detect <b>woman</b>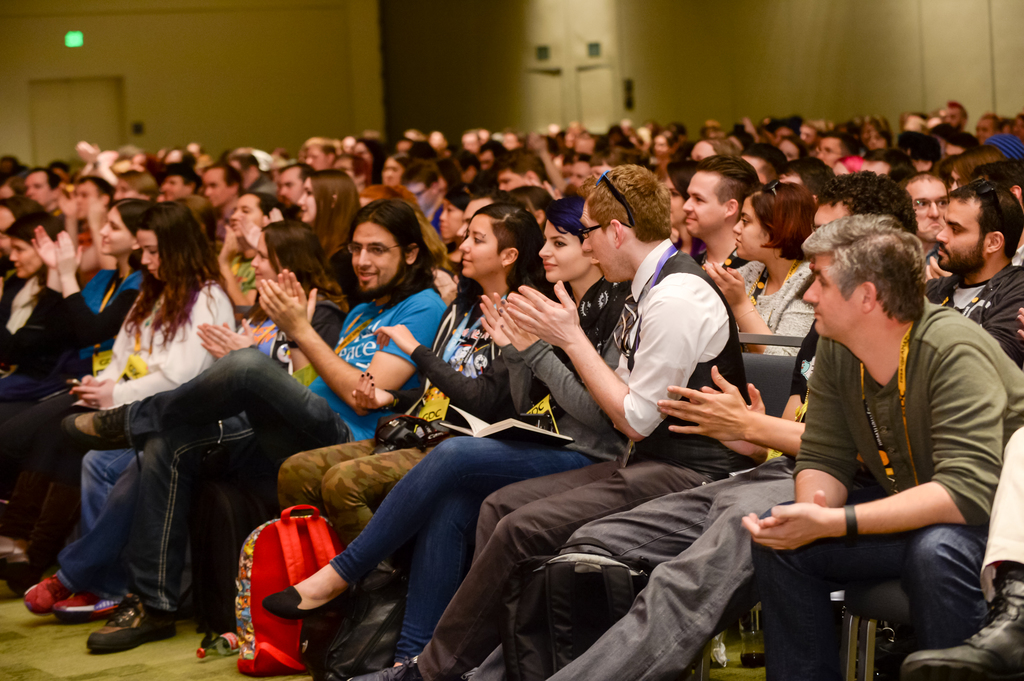
BBox(705, 183, 816, 356)
